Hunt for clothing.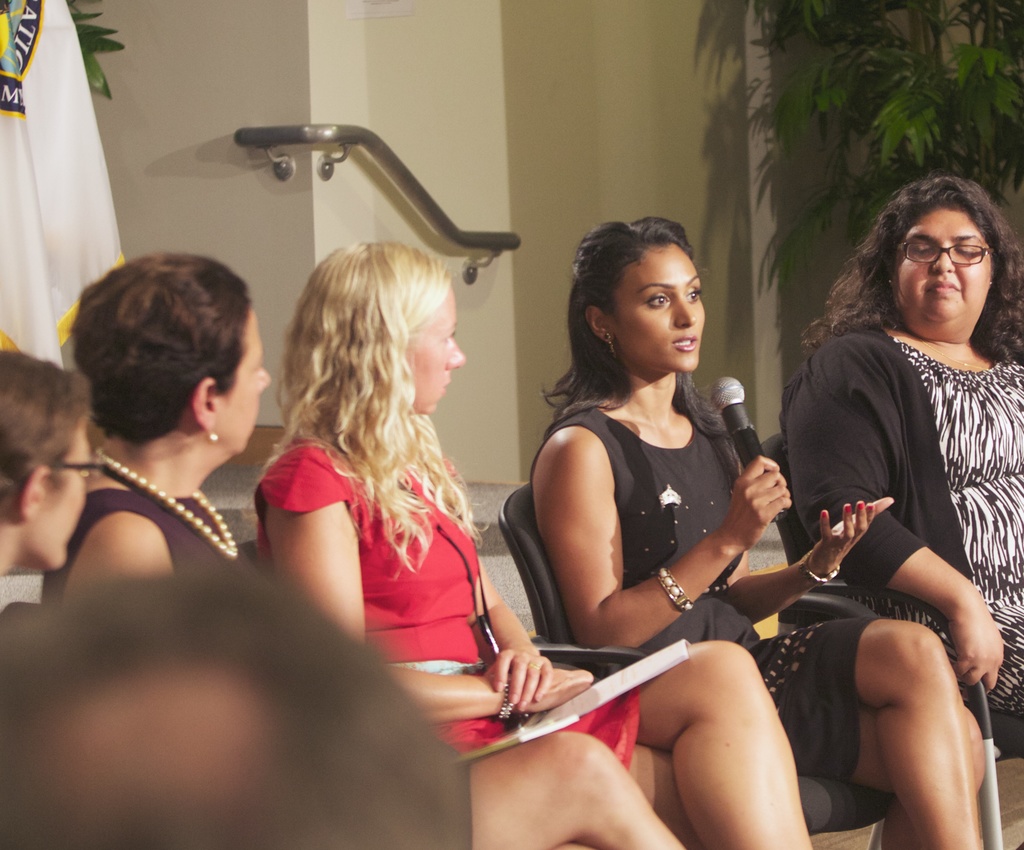
Hunted down at bbox=(35, 486, 273, 604).
